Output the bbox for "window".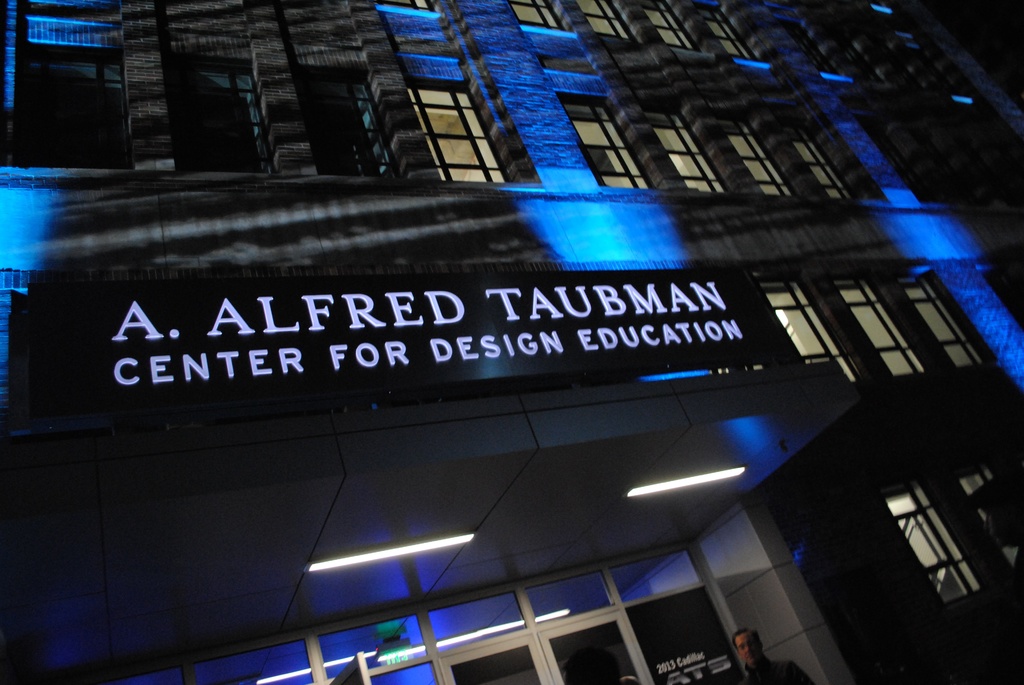
{"x1": 895, "y1": 473, "x2": 976, "y2": 601}.
